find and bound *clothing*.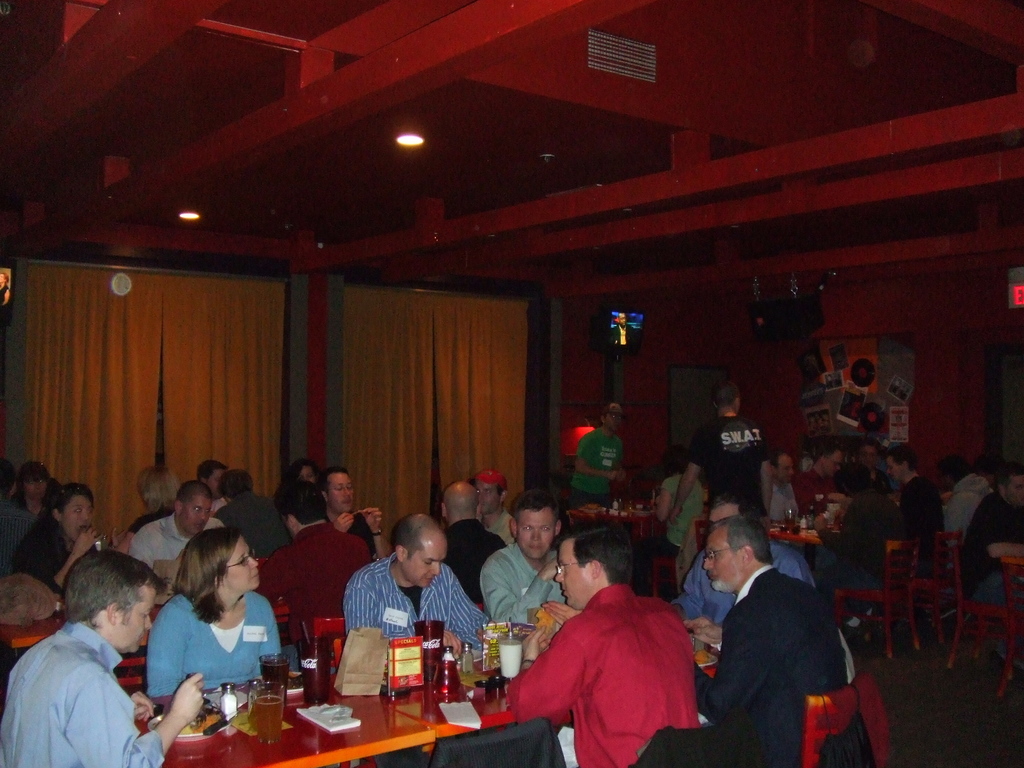
Bound: 671:533:817:625.
